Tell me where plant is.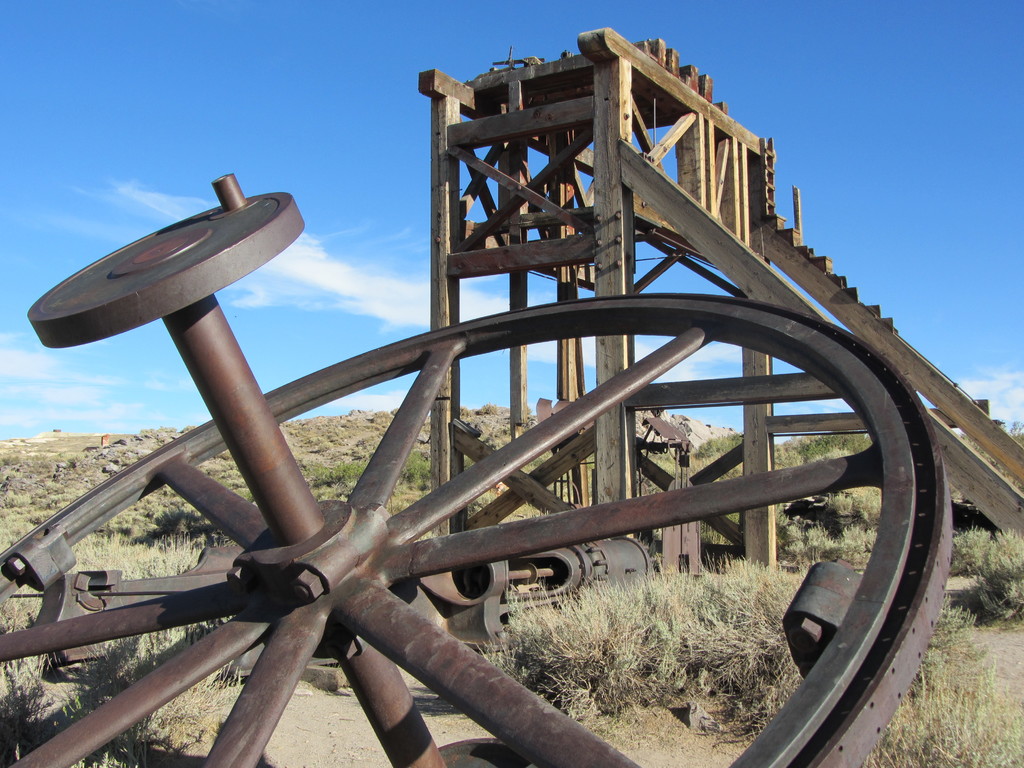
plant is at (left=74, top=624, right=284, bottom=765).
